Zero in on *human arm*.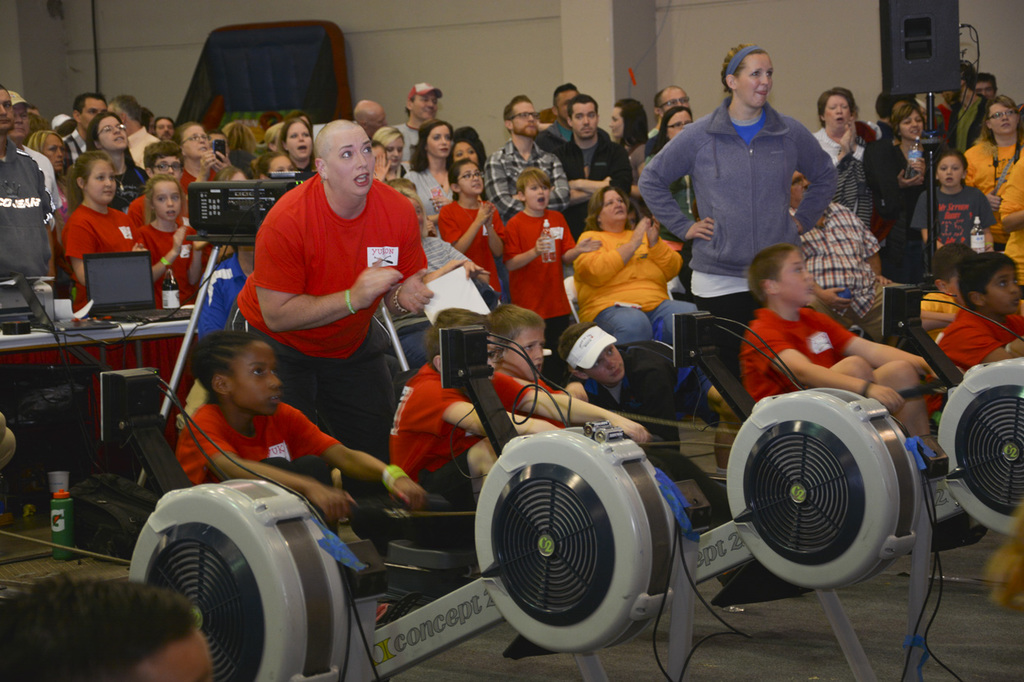
Zeroed in: x1=909, y1=156, x2=926, y2=176.
